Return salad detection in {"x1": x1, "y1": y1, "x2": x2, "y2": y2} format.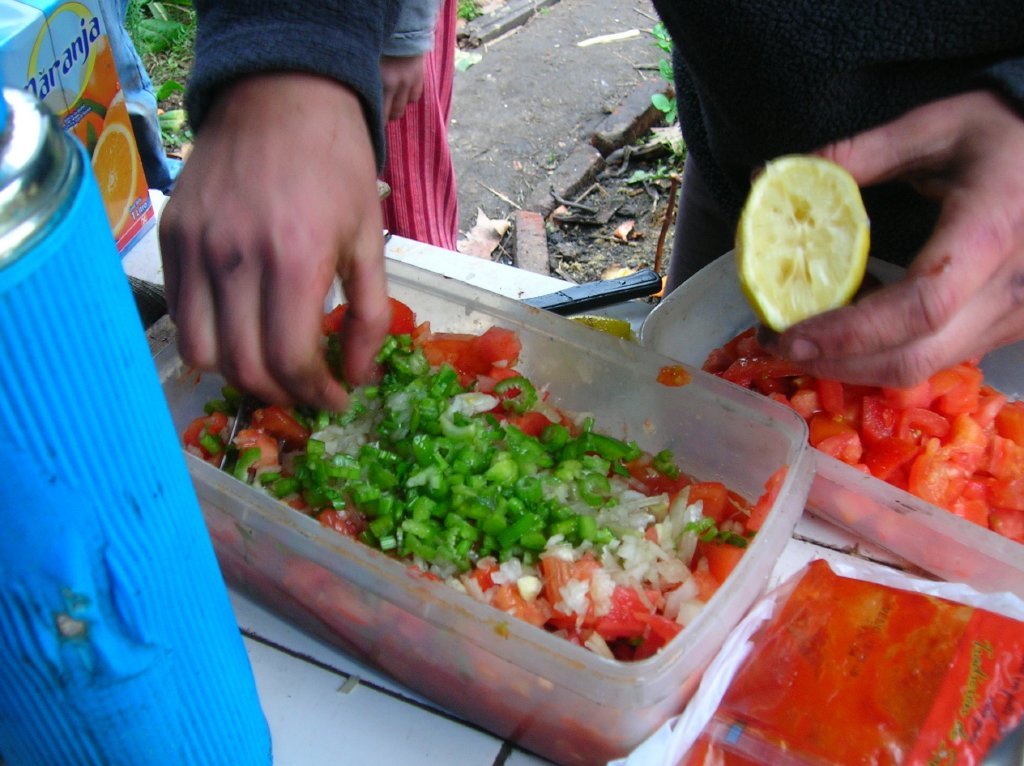
{"x1": 179, "y1": 292, "x2": 783, "y2": 668}.
